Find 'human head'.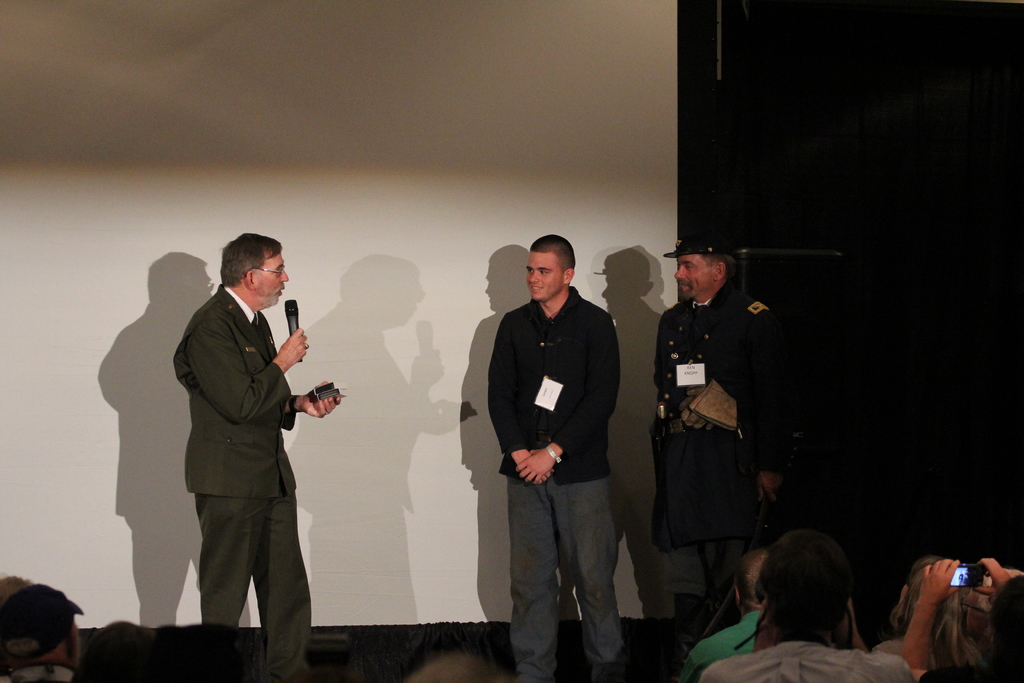
bbox(731, 549, 764, 616).
